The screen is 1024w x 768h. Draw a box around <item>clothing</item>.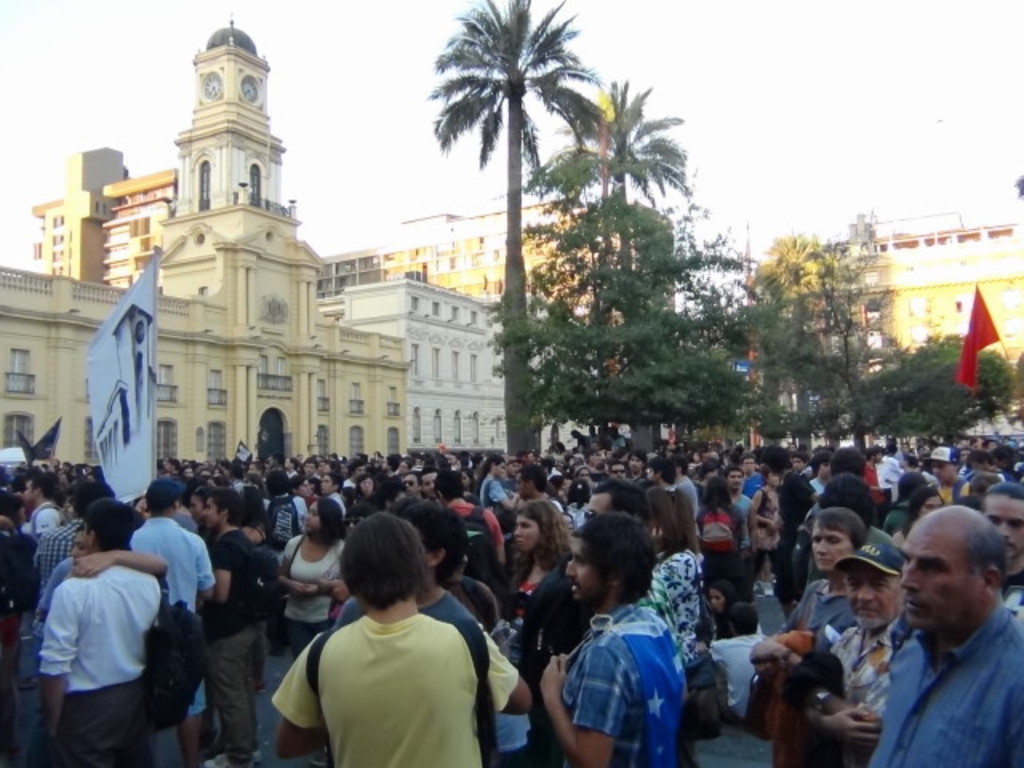
[x1=781, y1=467, x2=805, y2=557].
